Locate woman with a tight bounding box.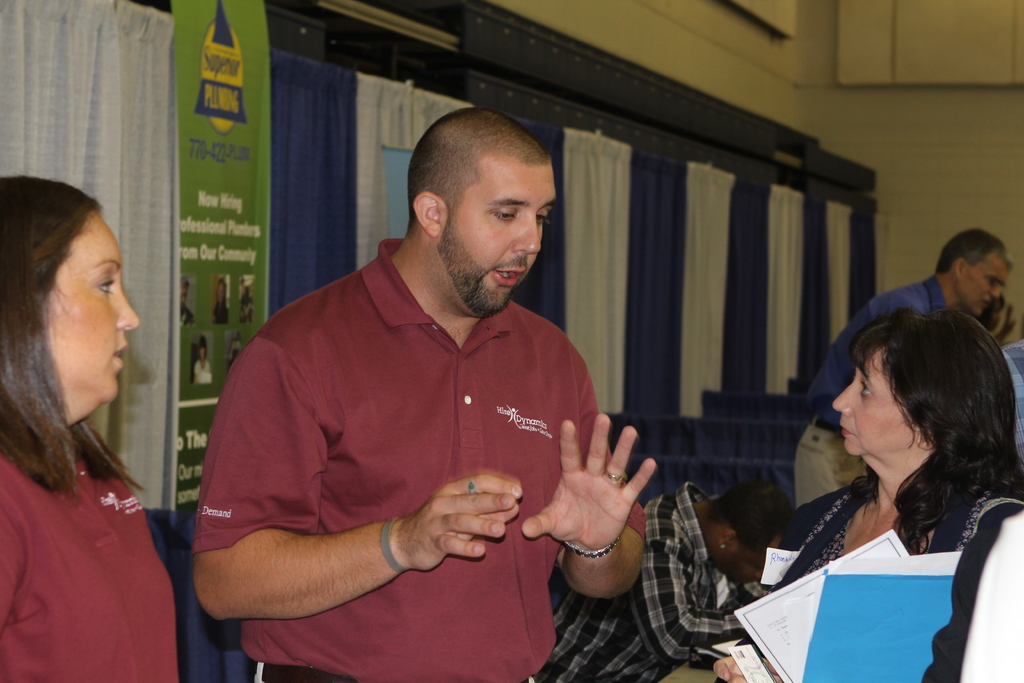
{"x1": 0, "y1": 174, "x2": 178, "y2": 682}.
